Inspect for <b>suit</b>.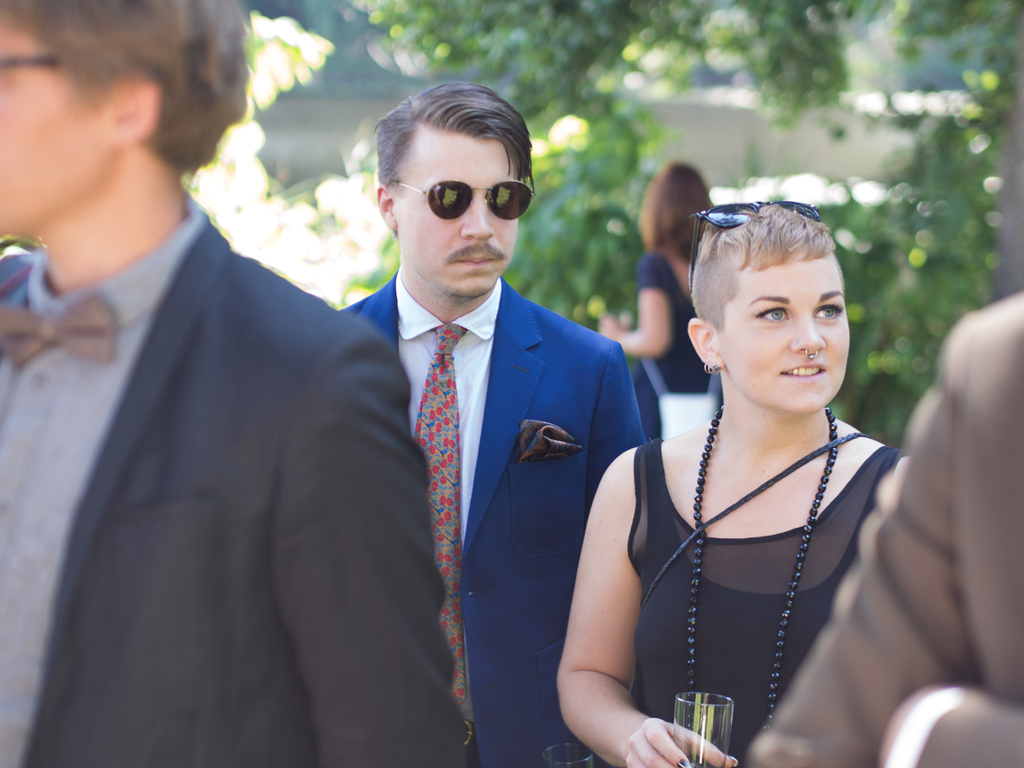
Inspection: select_region(339, 268, 645, 764).
